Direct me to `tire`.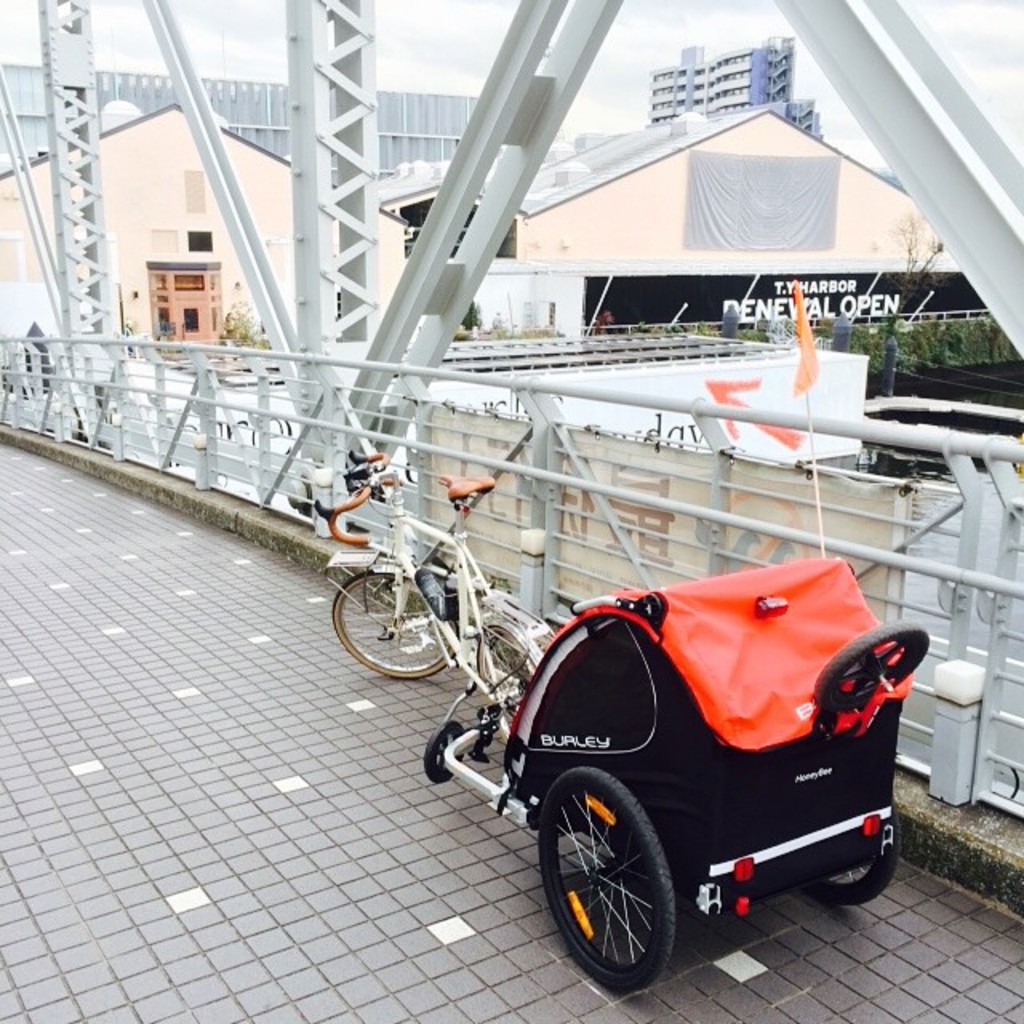
Direction: 333,570,475,674.
